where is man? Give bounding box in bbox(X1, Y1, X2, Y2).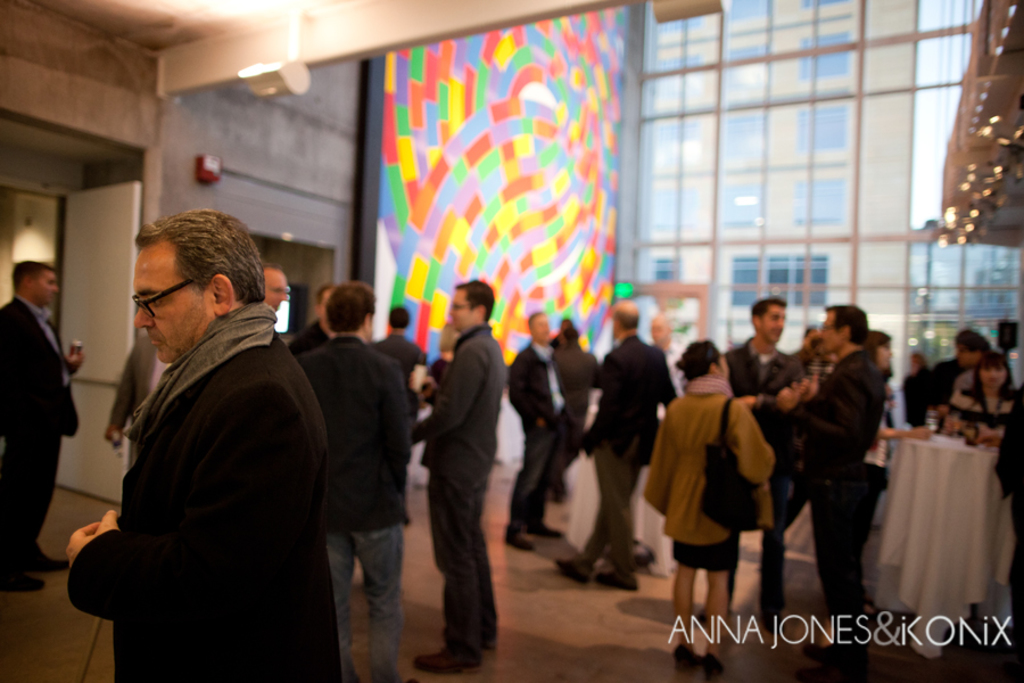
bbox(411, 280, 507, 669).
